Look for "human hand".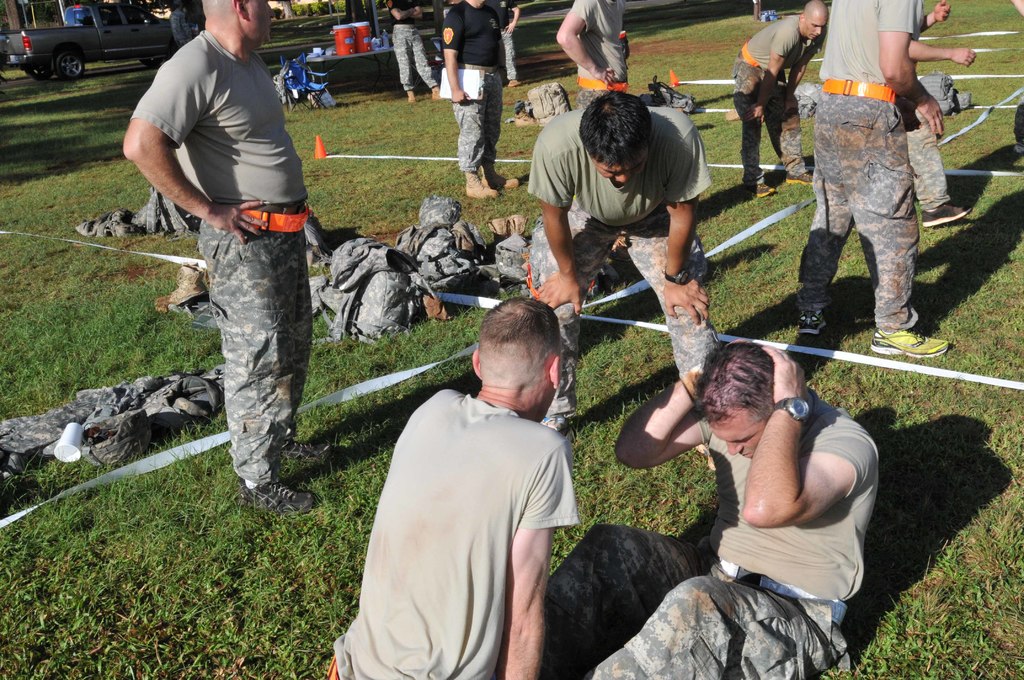
Found: pyautogui.locateOnScreen(590, 67, 616, 90).
